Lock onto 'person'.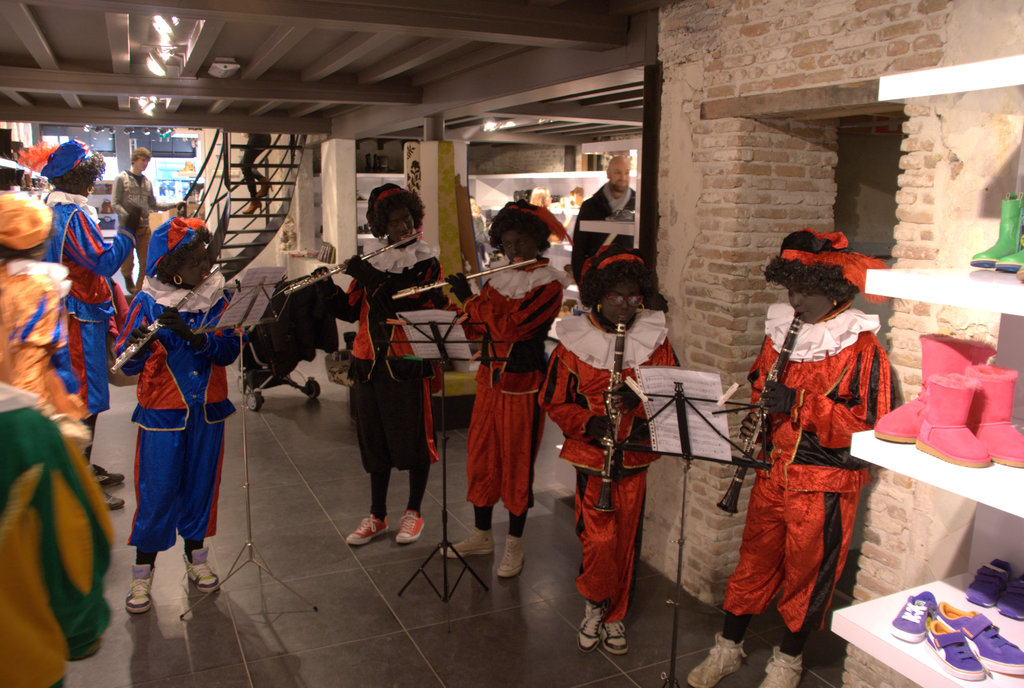
Locked: [x1=572, y1=185, x2=584, y2=202].
